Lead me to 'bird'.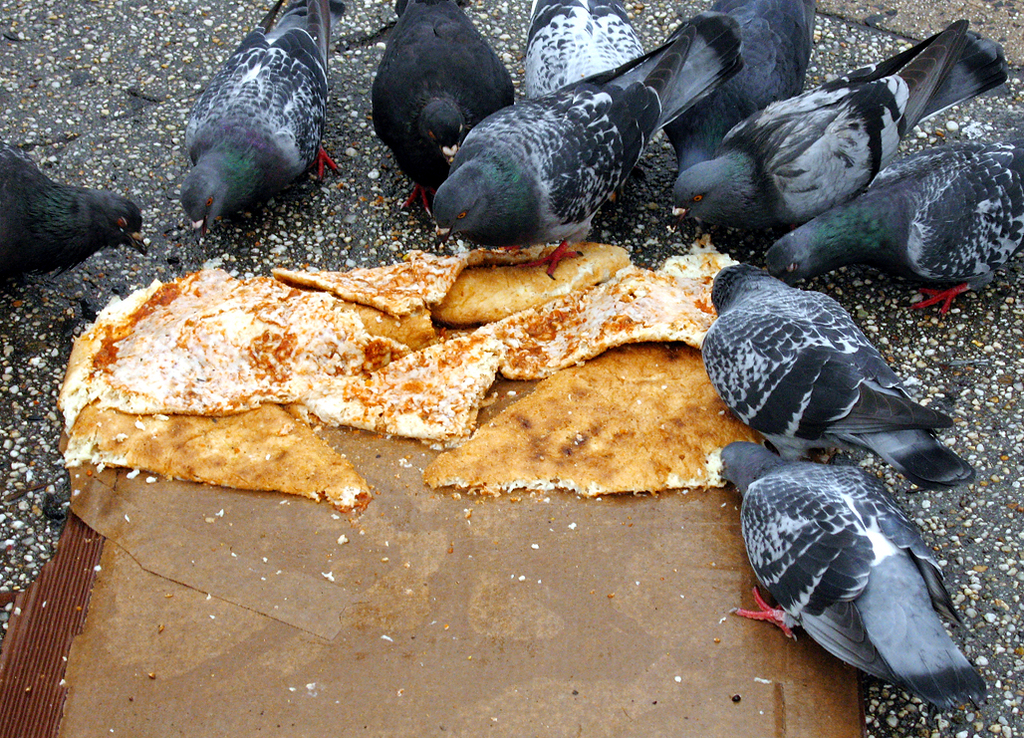
Lead to [433,14,750,260].
